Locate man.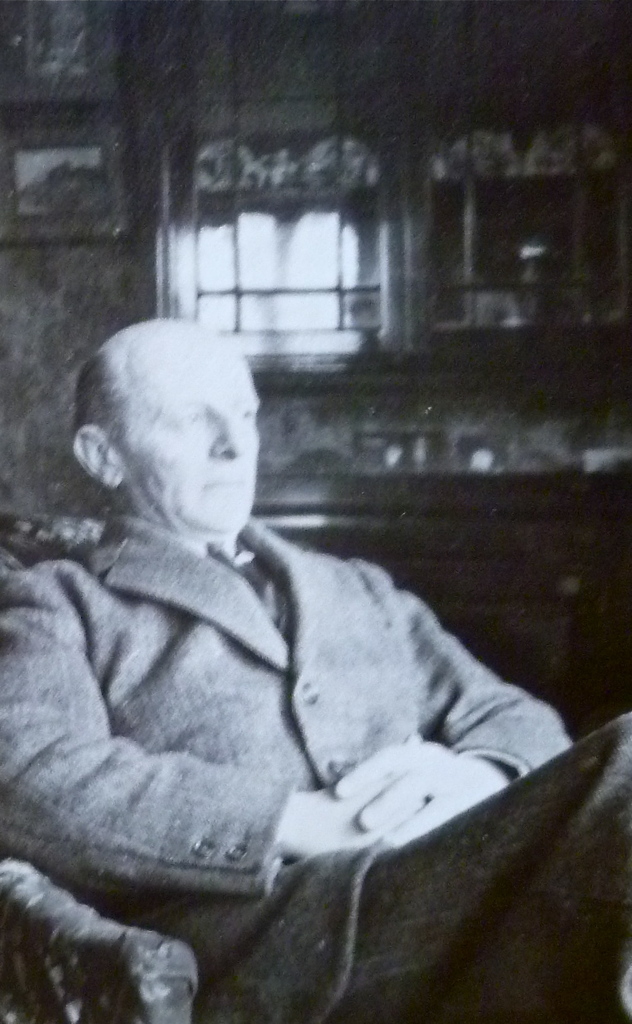
Bounding box: bbox=(0, 318, 631, 1023).
